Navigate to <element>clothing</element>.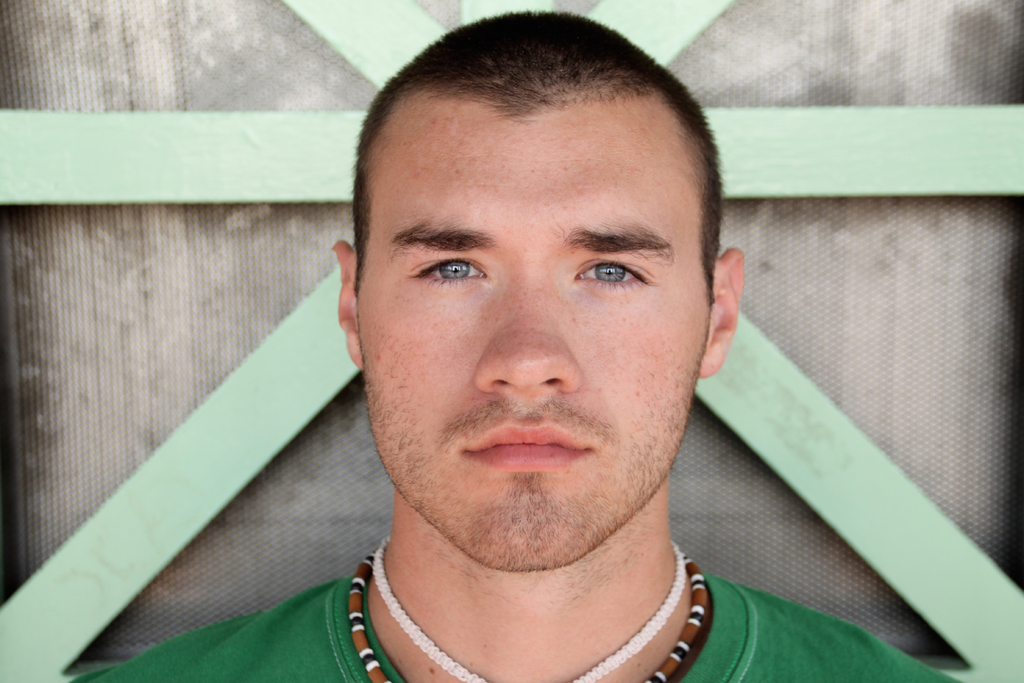
Navigation target: (64,573,962,682).
